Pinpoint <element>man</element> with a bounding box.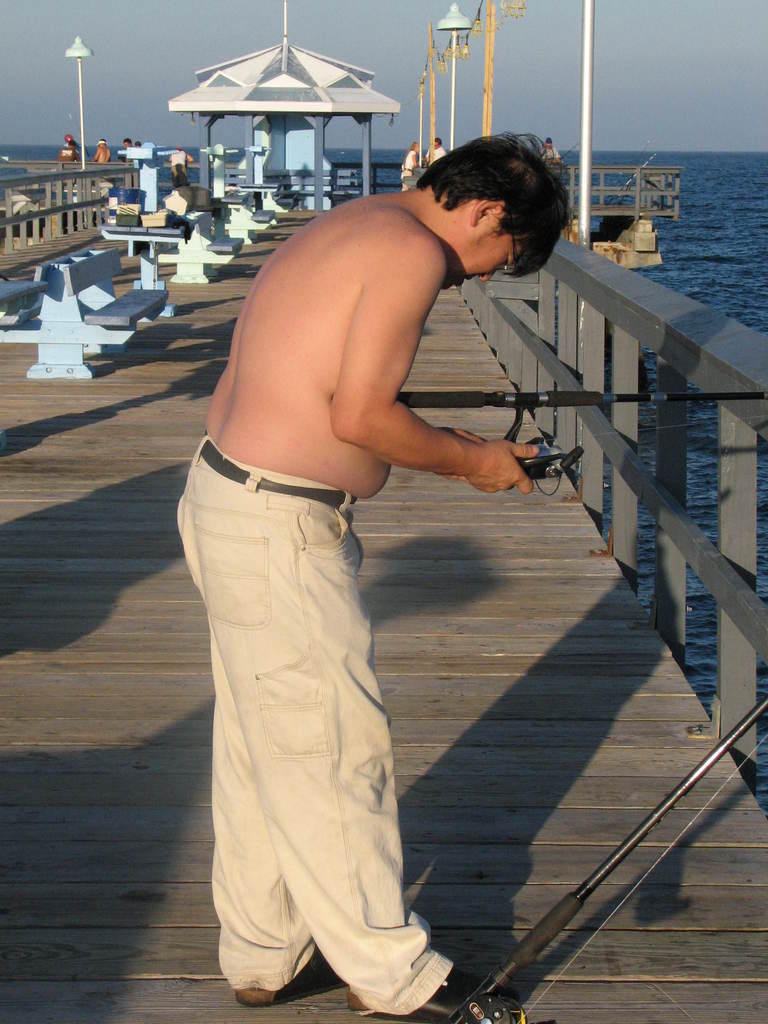
[56, 136, 77, 164].
